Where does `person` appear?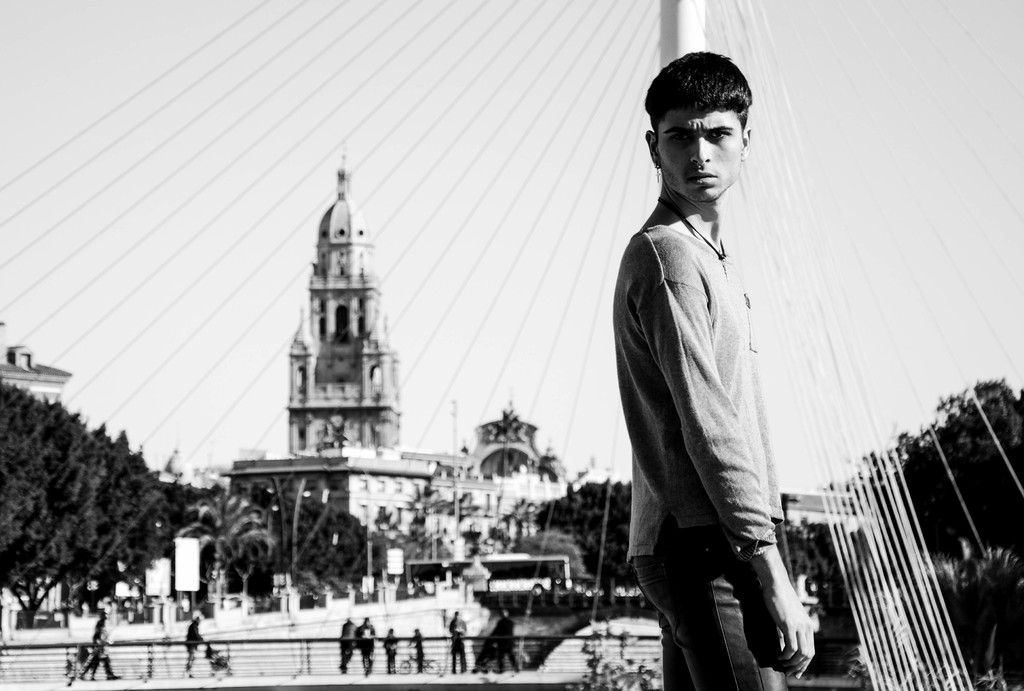
Appears at pyautogui.locateOnScreen(355, 619, 378, 678).
